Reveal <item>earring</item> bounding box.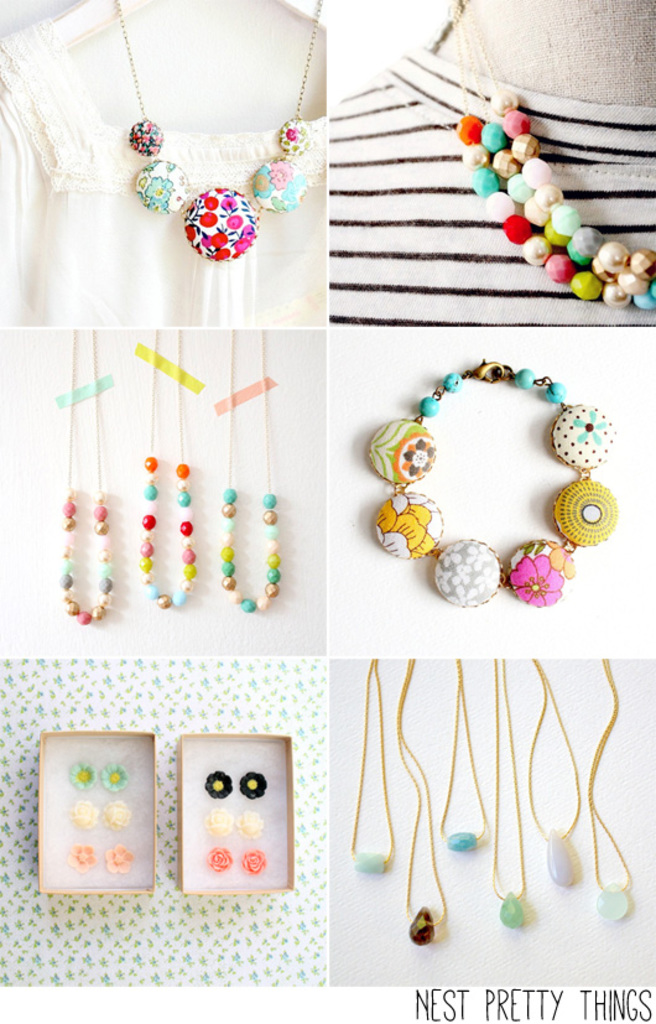
Revealed: (66,761,92,786).
